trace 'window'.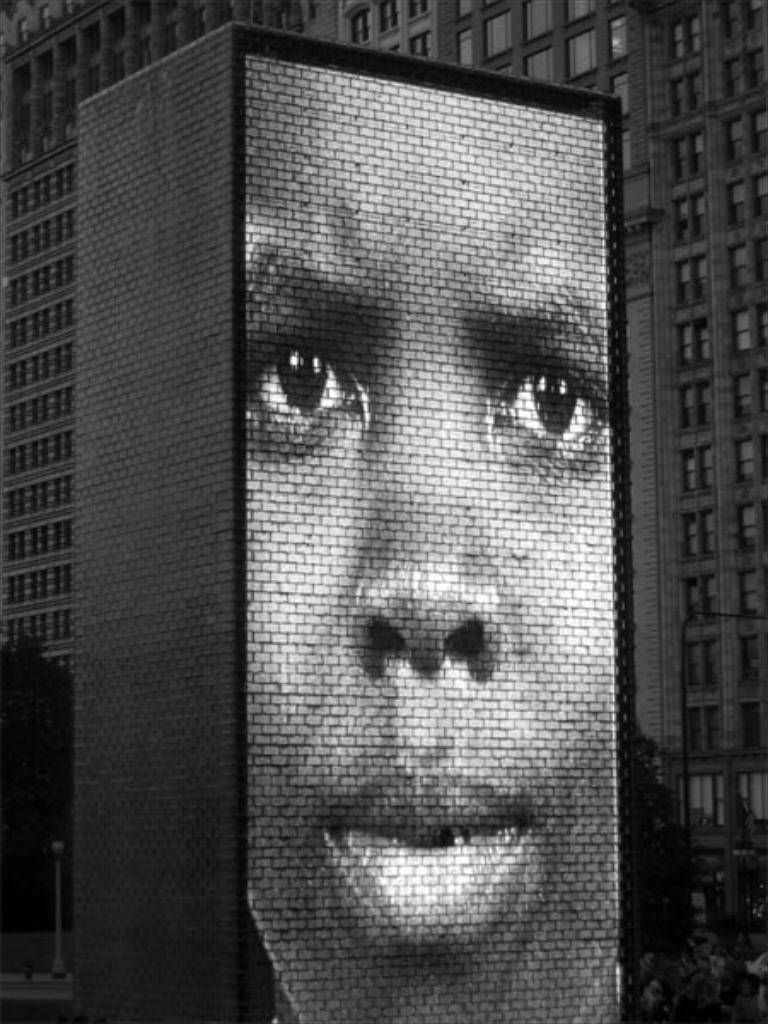
Traced to 722,297,766,353.
